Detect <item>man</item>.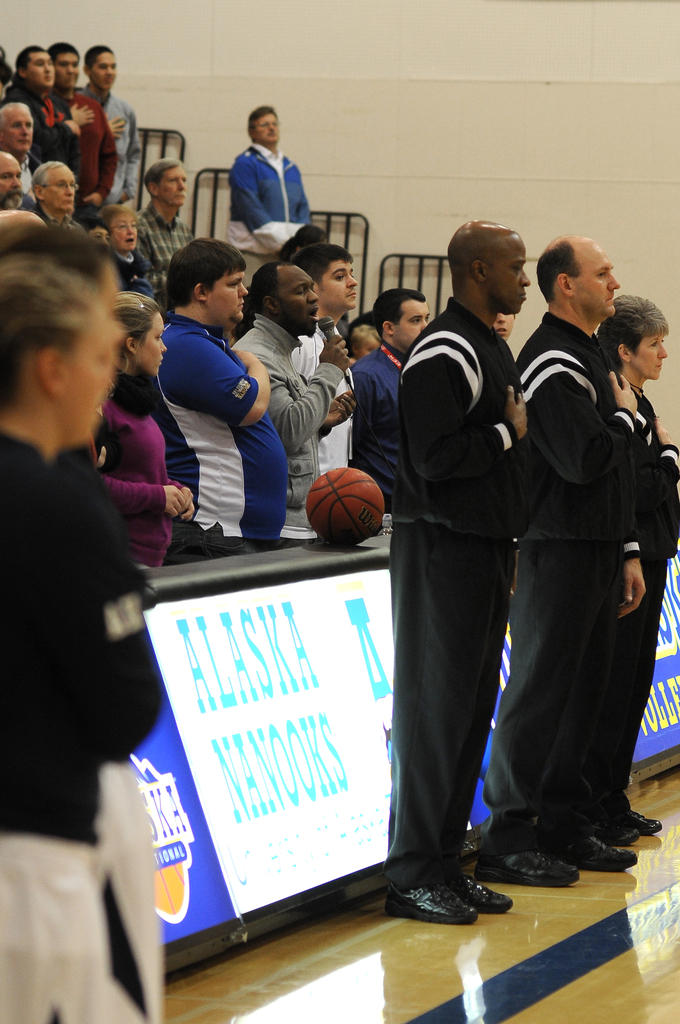
Detected at BBox(133, 159, 196, 314).
